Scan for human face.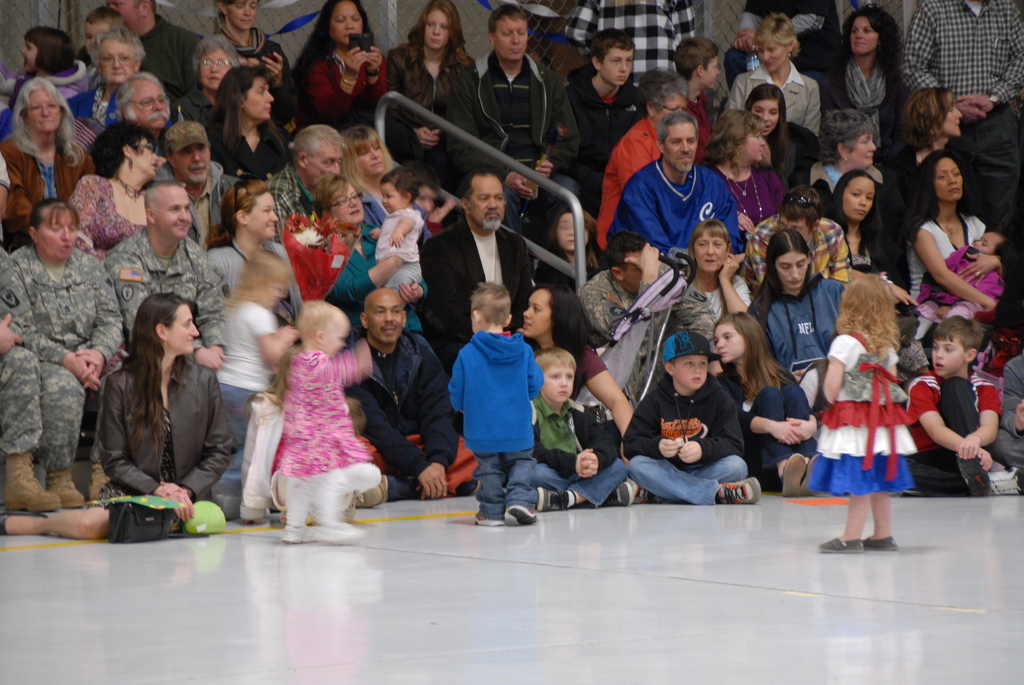
Scan result: 470/177/506/228.
